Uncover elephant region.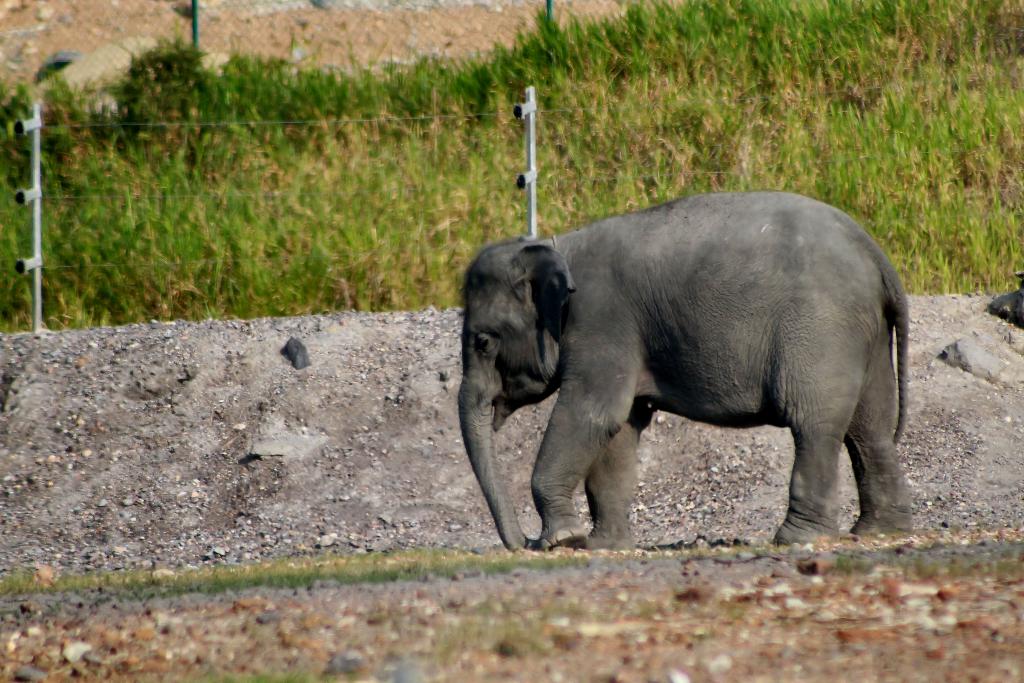
Uncovered: (455, 185, 921, 563).
